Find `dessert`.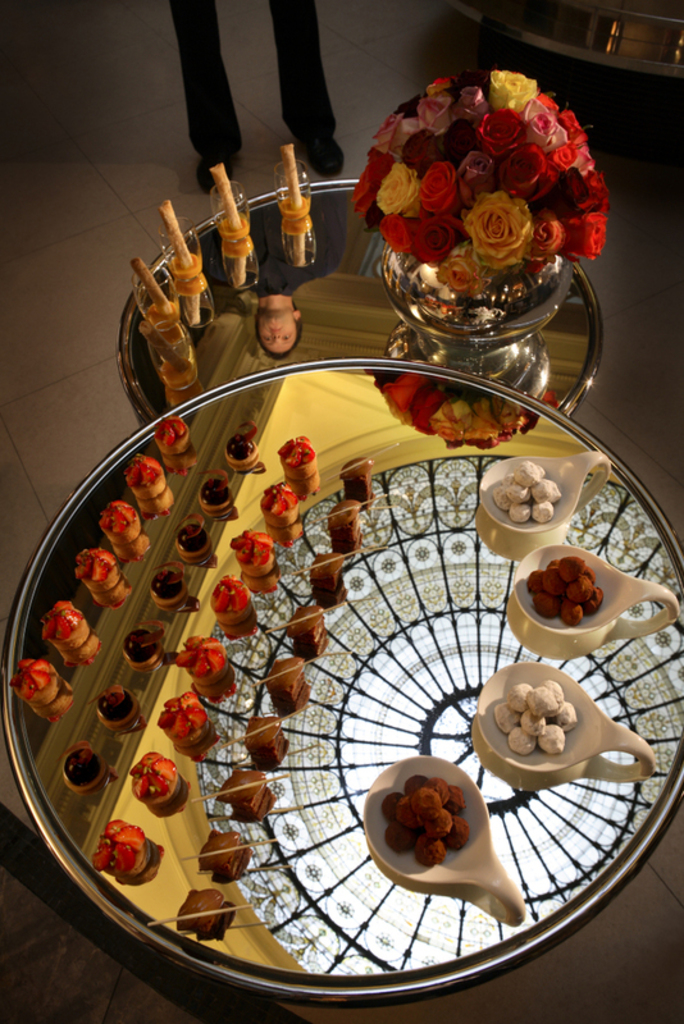
Rect(102, 502, 150, 562).
